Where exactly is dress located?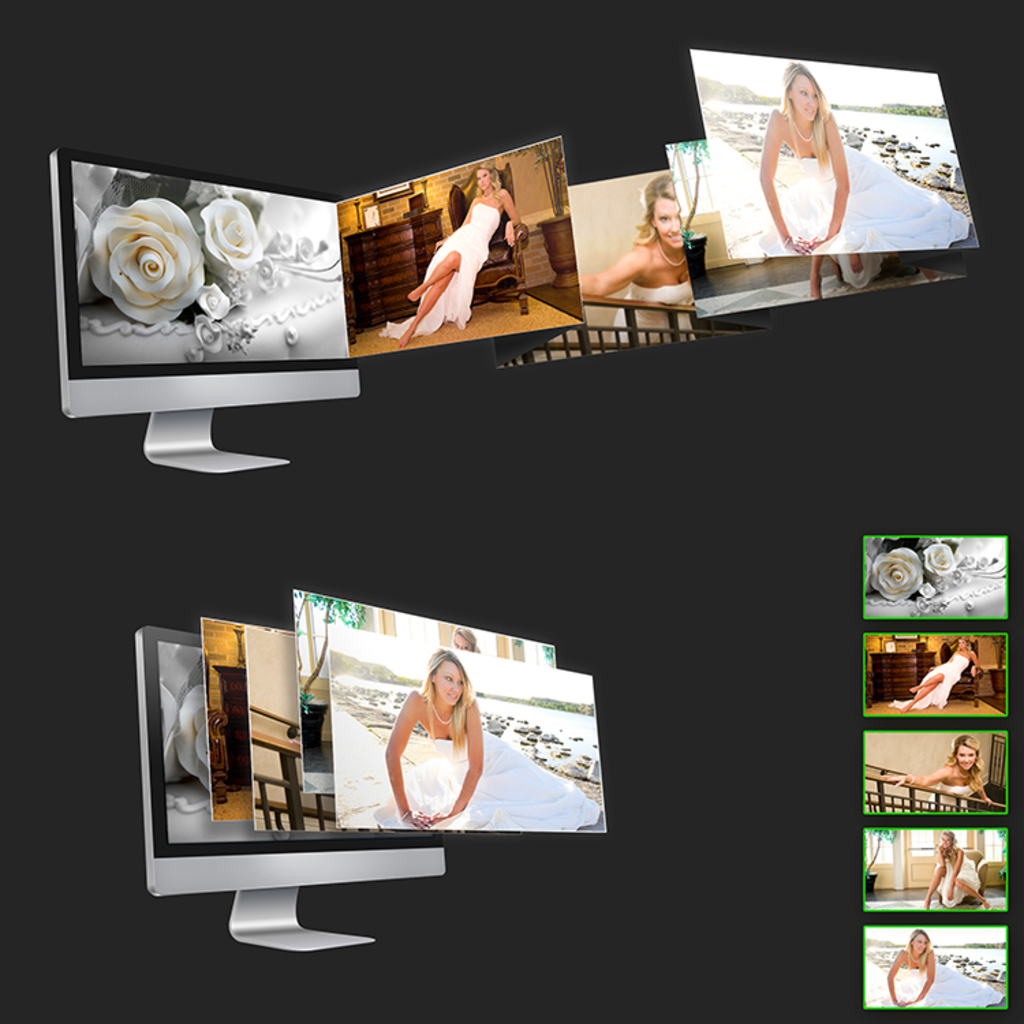
Its bounding box is bbox(378, 203, 498, 339).
